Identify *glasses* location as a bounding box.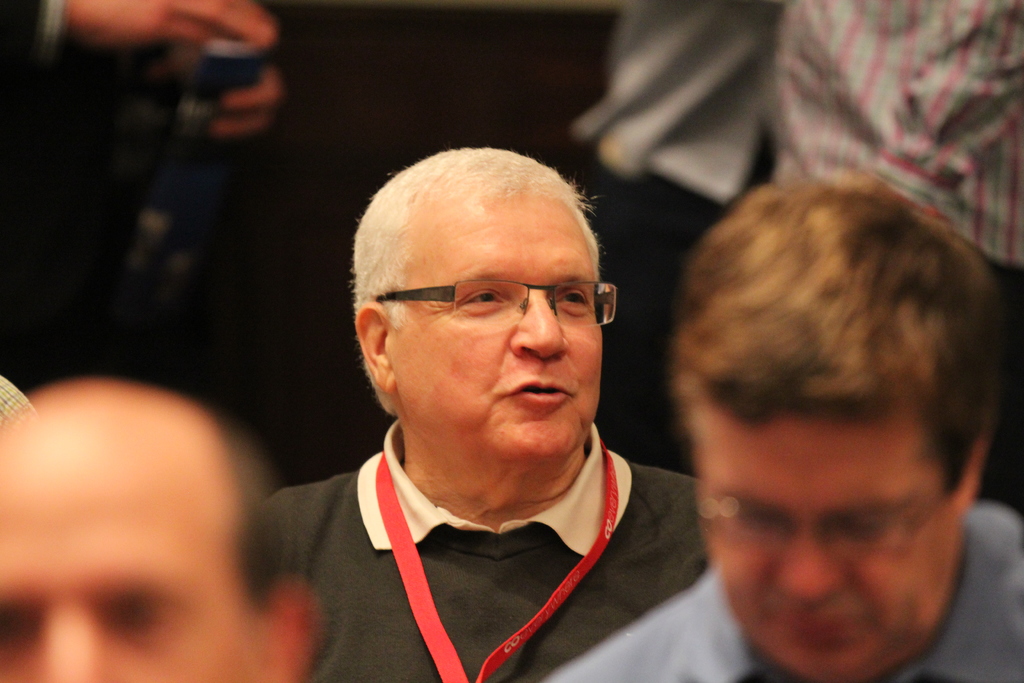
crop(351, 274, 625, 336).
